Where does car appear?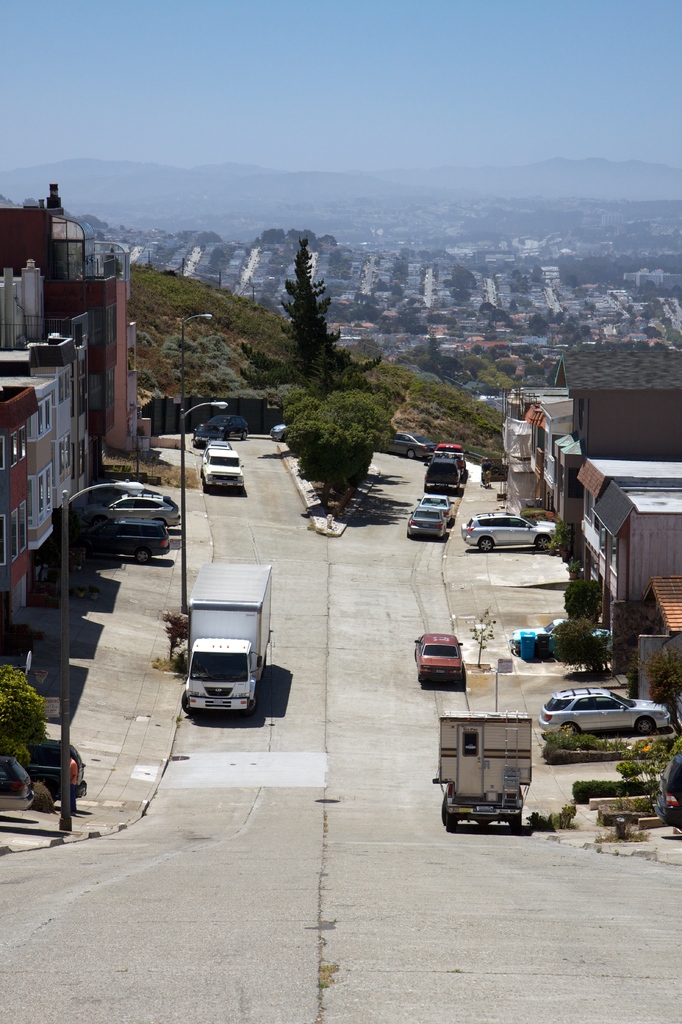
Appears at 505/623/603/652.
